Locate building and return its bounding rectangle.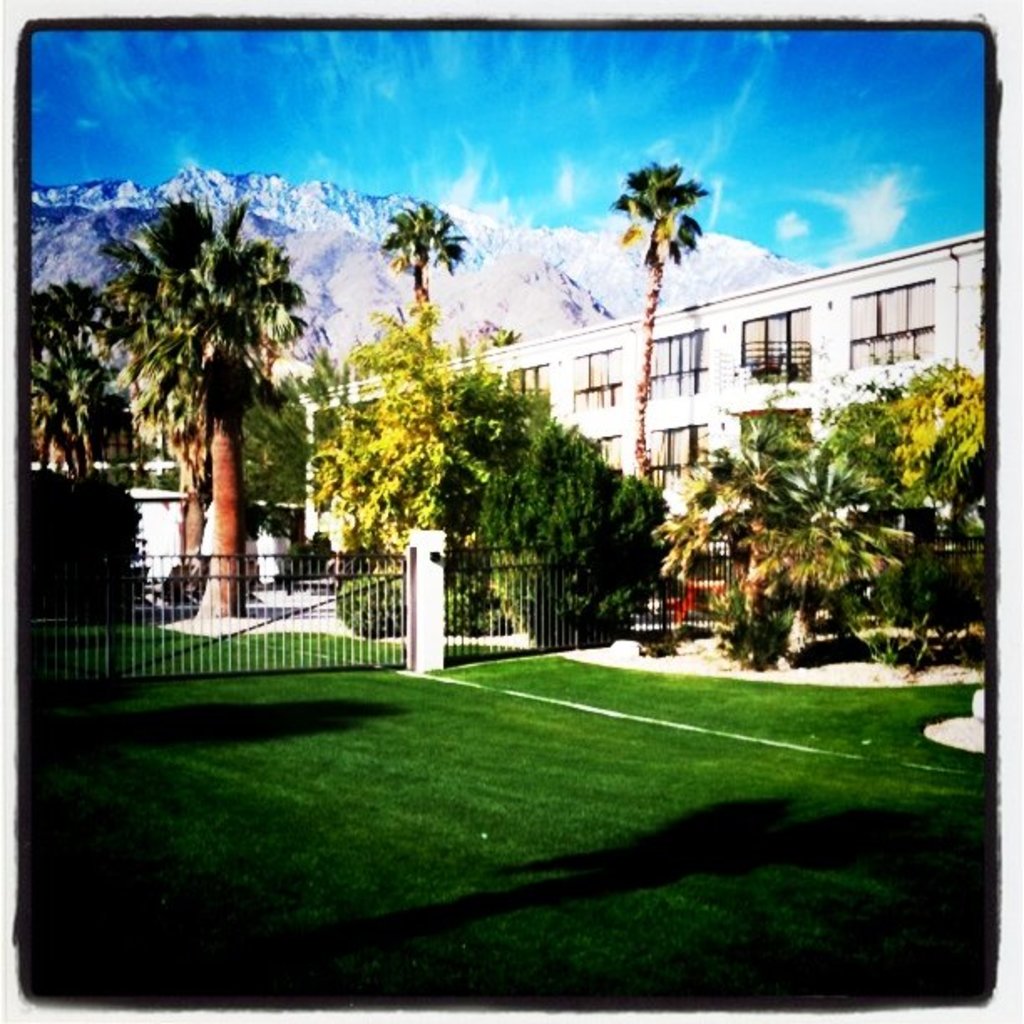
detection(296, 228, 987, 566).
